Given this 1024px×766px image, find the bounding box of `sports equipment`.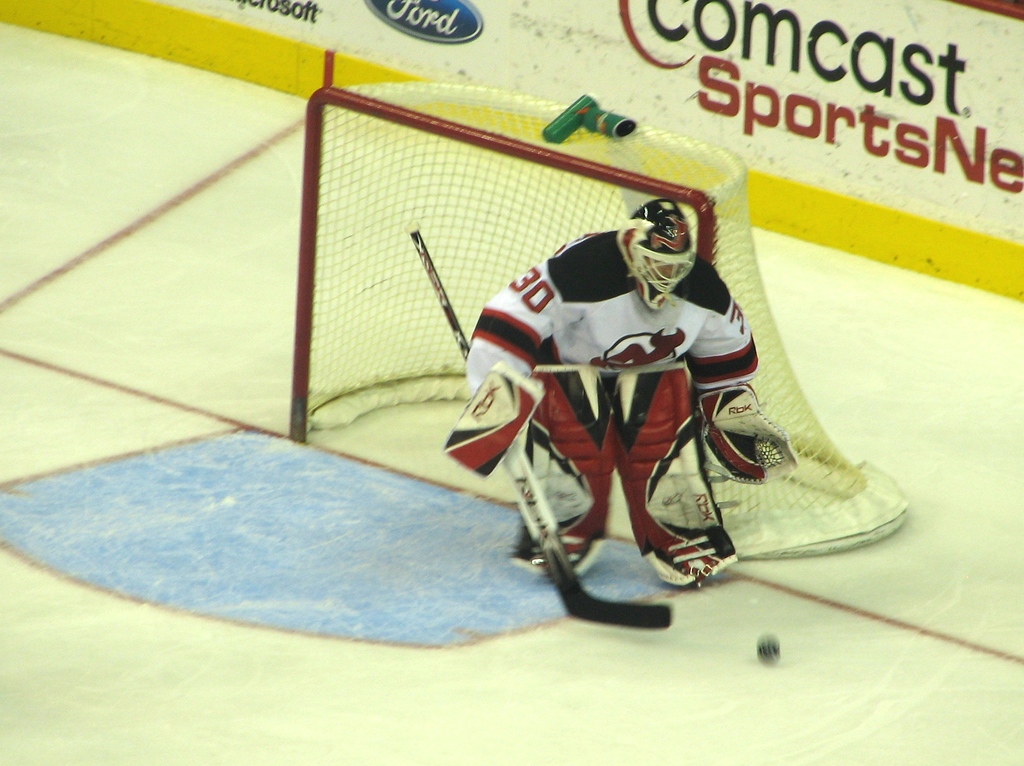
753, 633, 787, 662.
